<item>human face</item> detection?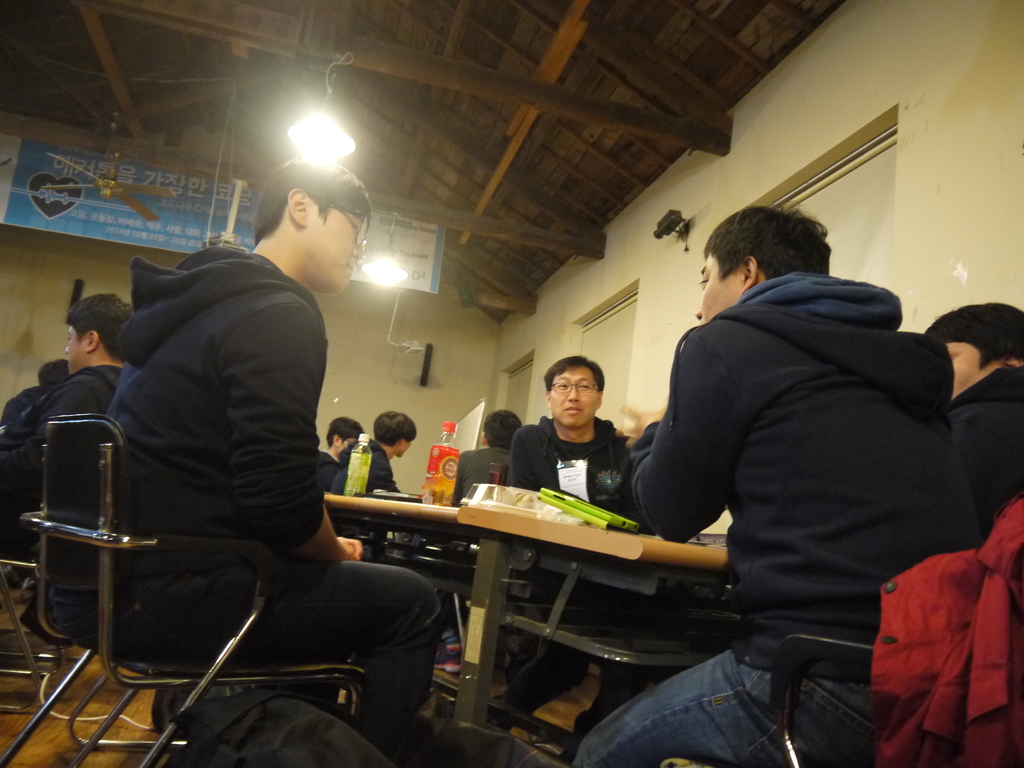
[x1=550, y1=362, x2=598, y2=427]
